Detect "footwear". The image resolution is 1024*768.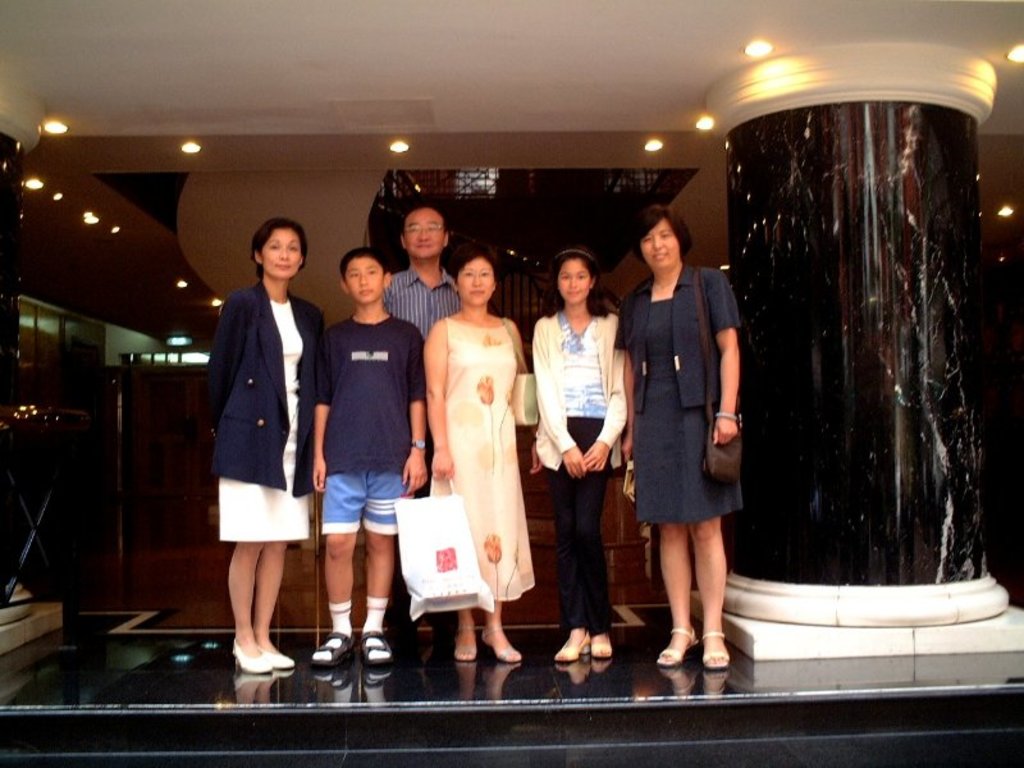
257 641 293 668.
